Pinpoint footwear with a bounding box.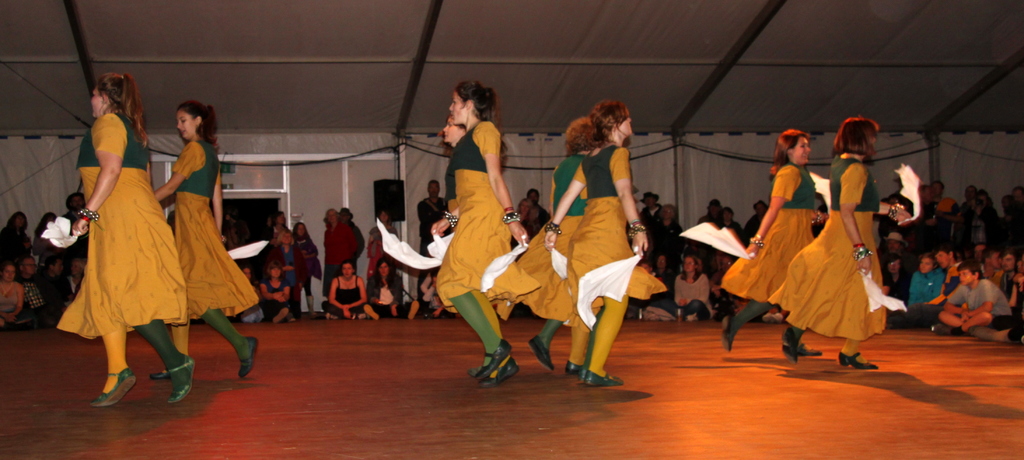
[x1=800, y1=344, x2=821, y2=357].
